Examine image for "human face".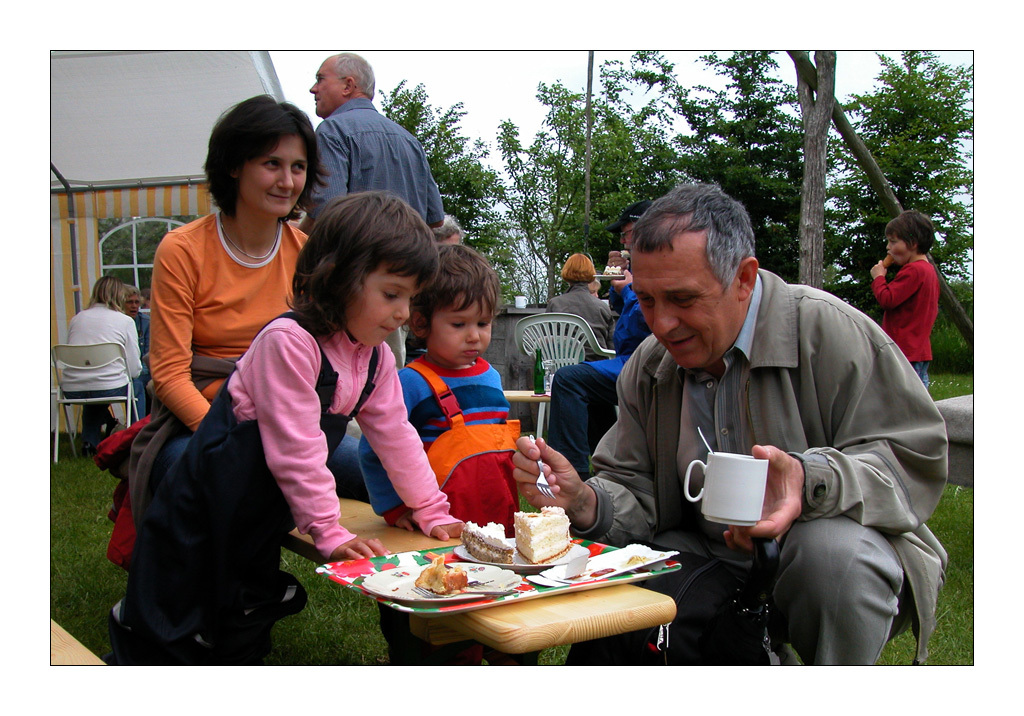
Examination result: 241 139 308 219.
